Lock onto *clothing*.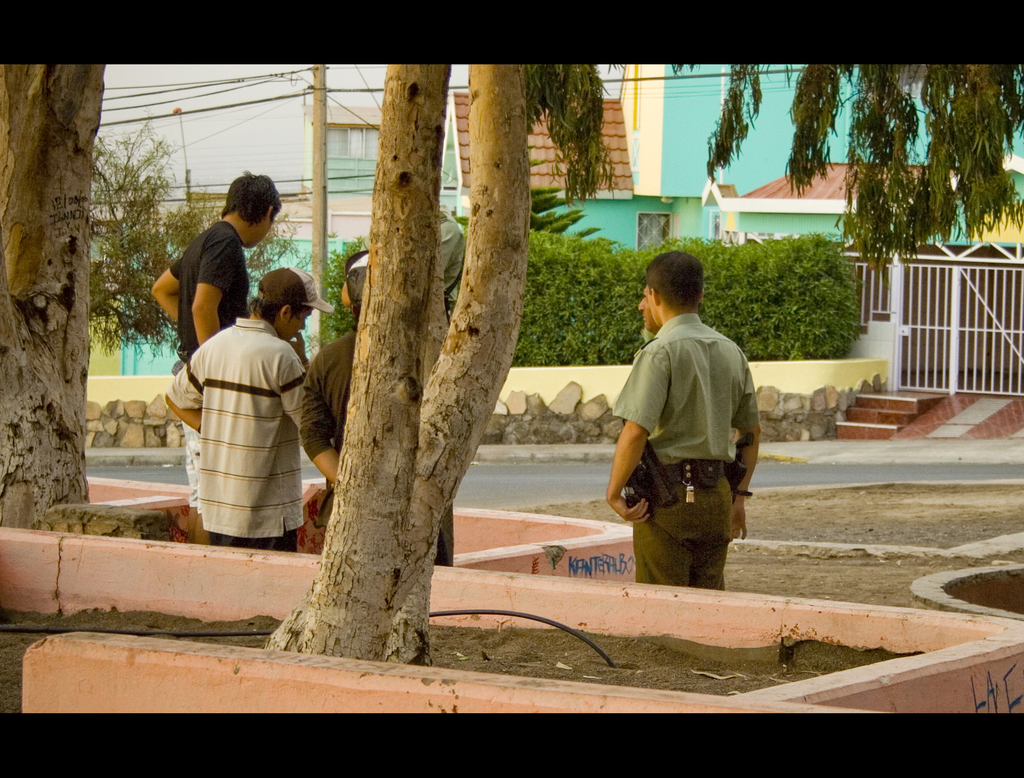
Locked: 305:324:370:458.
